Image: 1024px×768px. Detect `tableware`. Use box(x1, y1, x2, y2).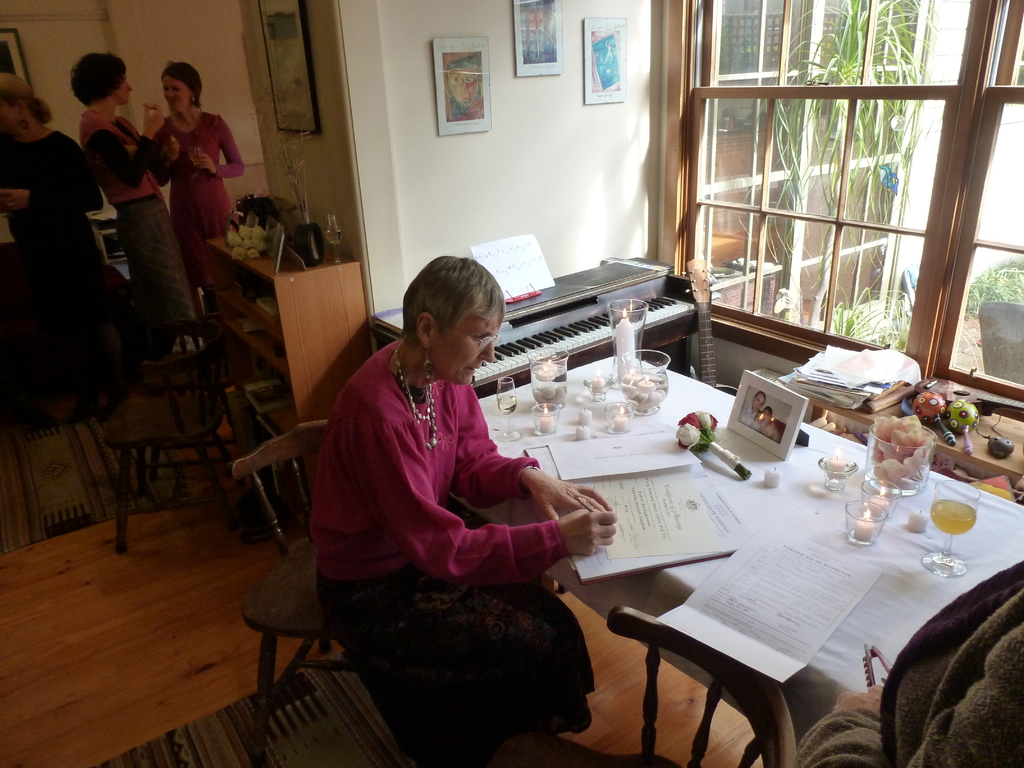
box(841, 502, 890, 545).
